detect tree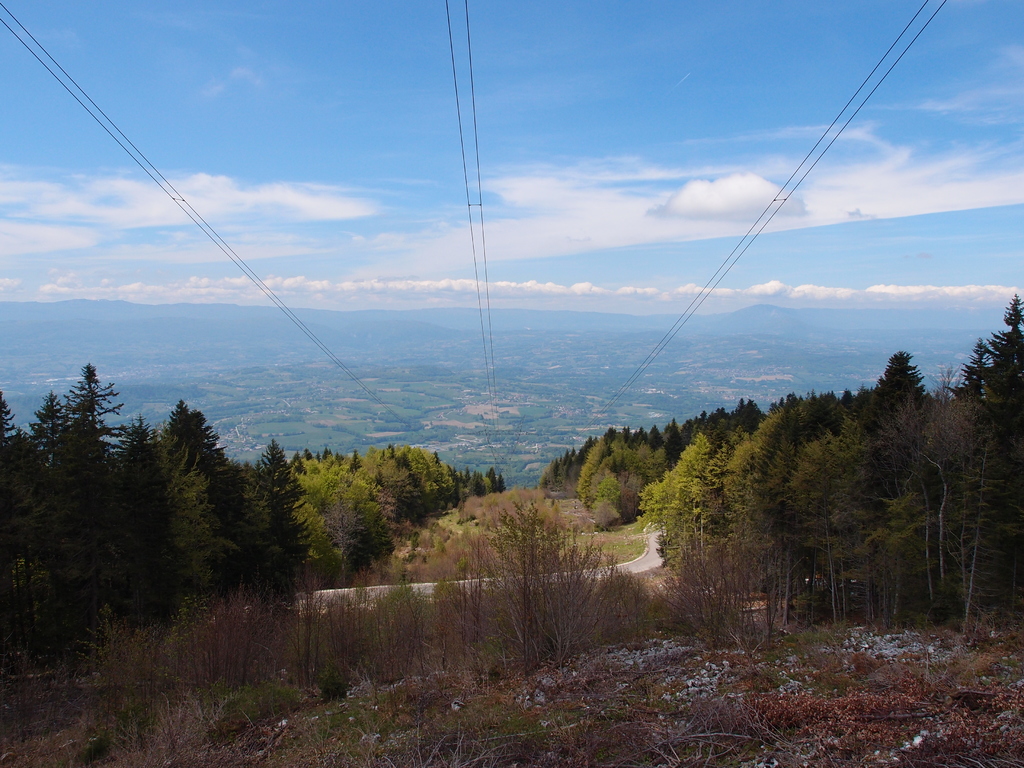
577, 419, 651, 520
